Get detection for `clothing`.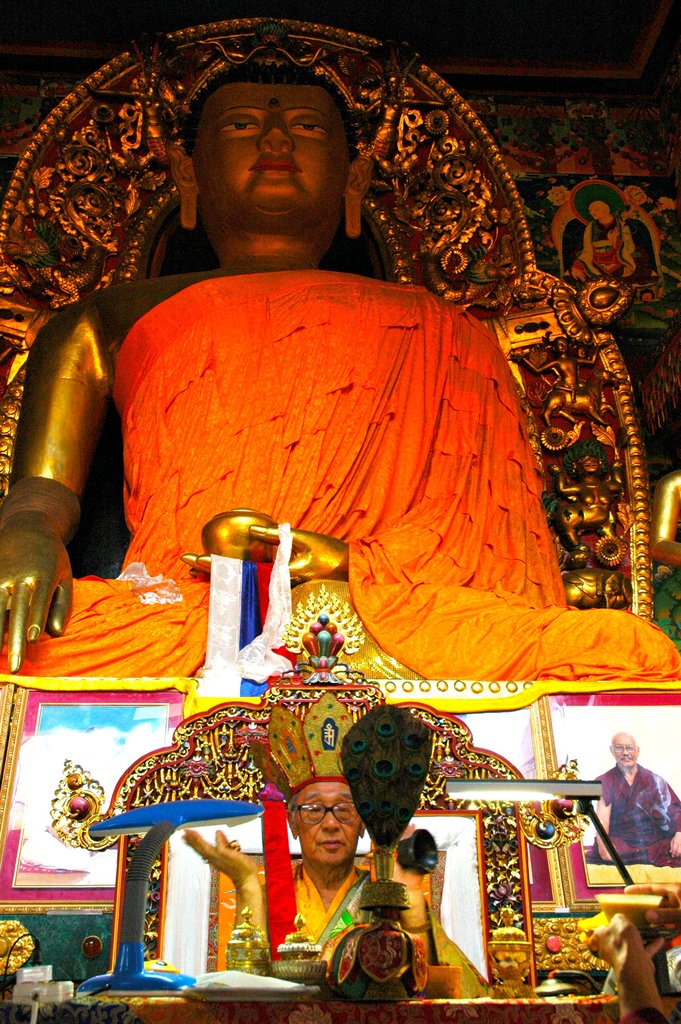
Detection: (222,851,499,1010).
